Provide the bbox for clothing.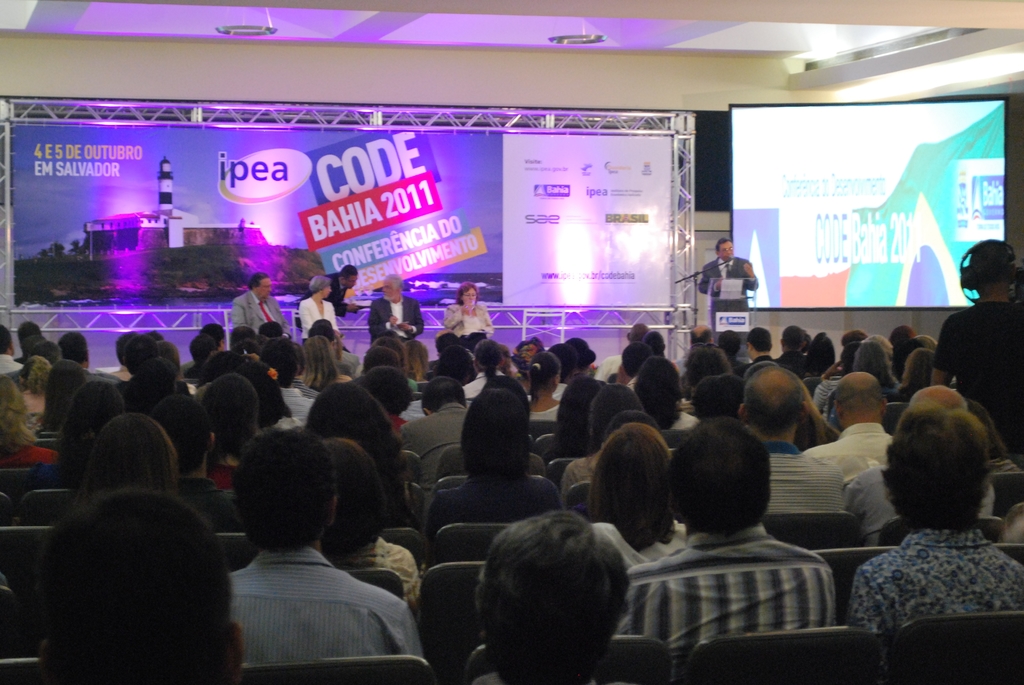
x1=422 y1=466 x2=568 y2=524.
